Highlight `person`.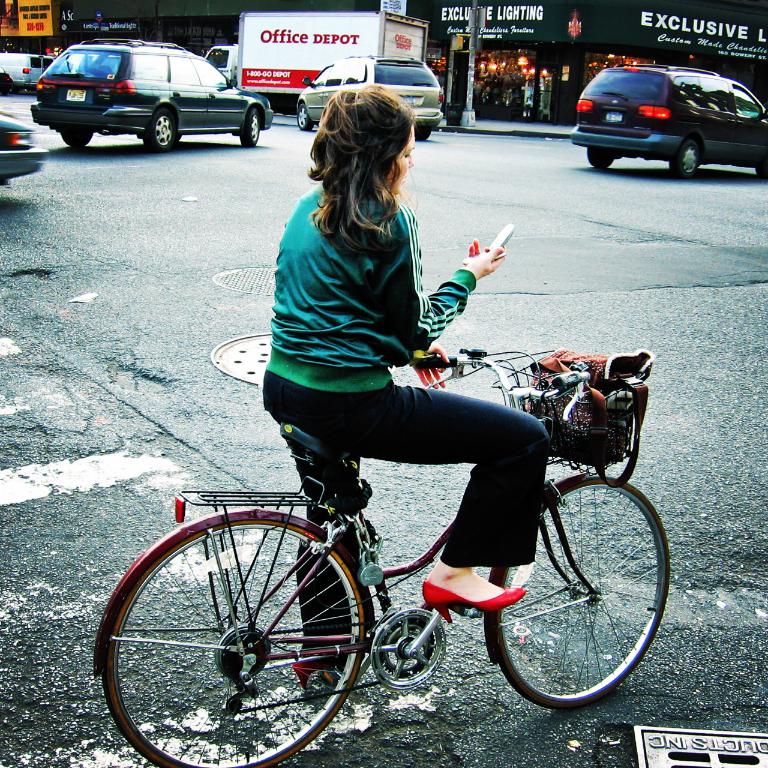
Highlighted region: (x1=254, y1=85, x2=583, y2=667).
